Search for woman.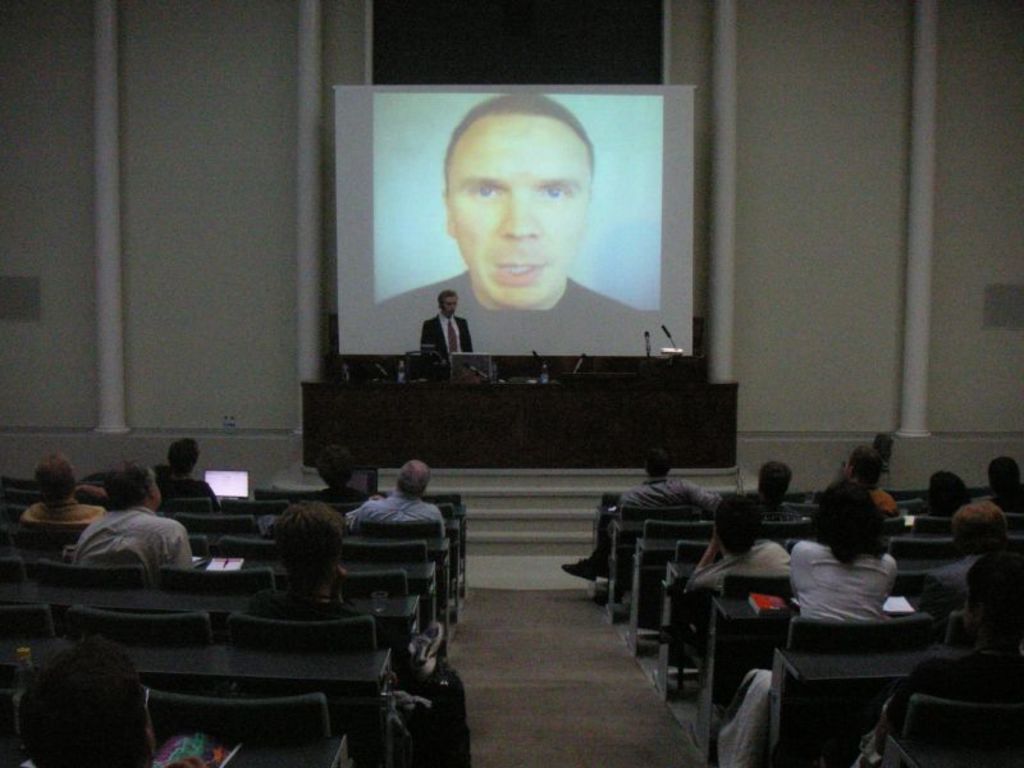
Found at [left=787, top=479, right=896, bottom=634].
